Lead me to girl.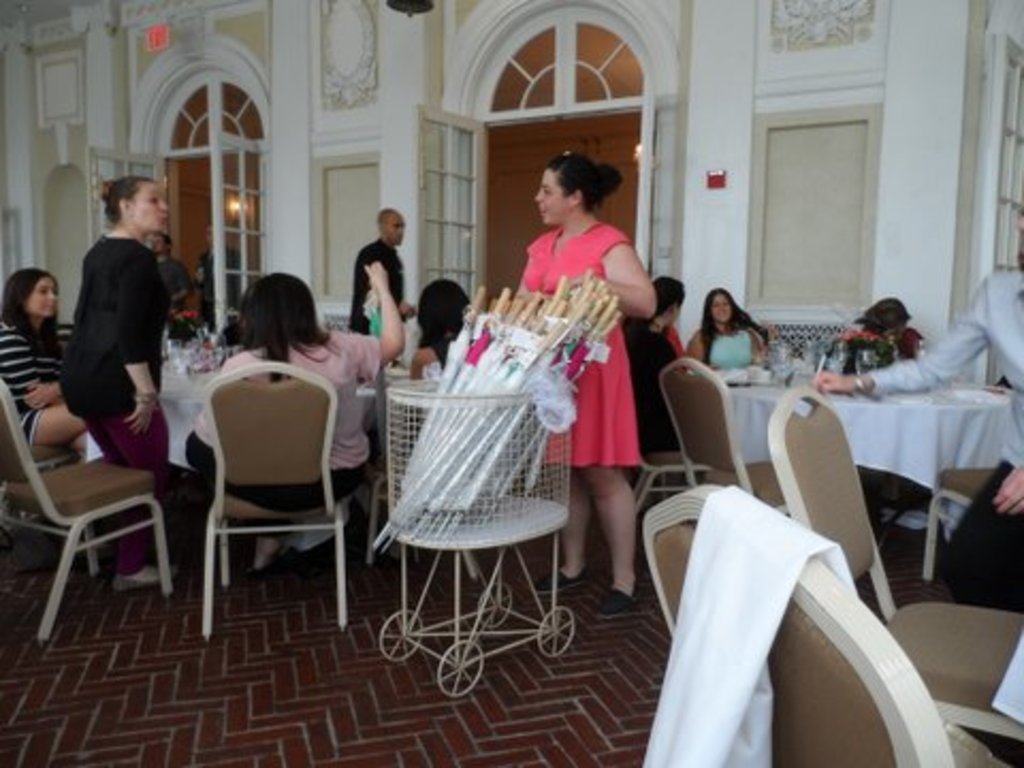
Lead to (58, 175, 171, 589).
